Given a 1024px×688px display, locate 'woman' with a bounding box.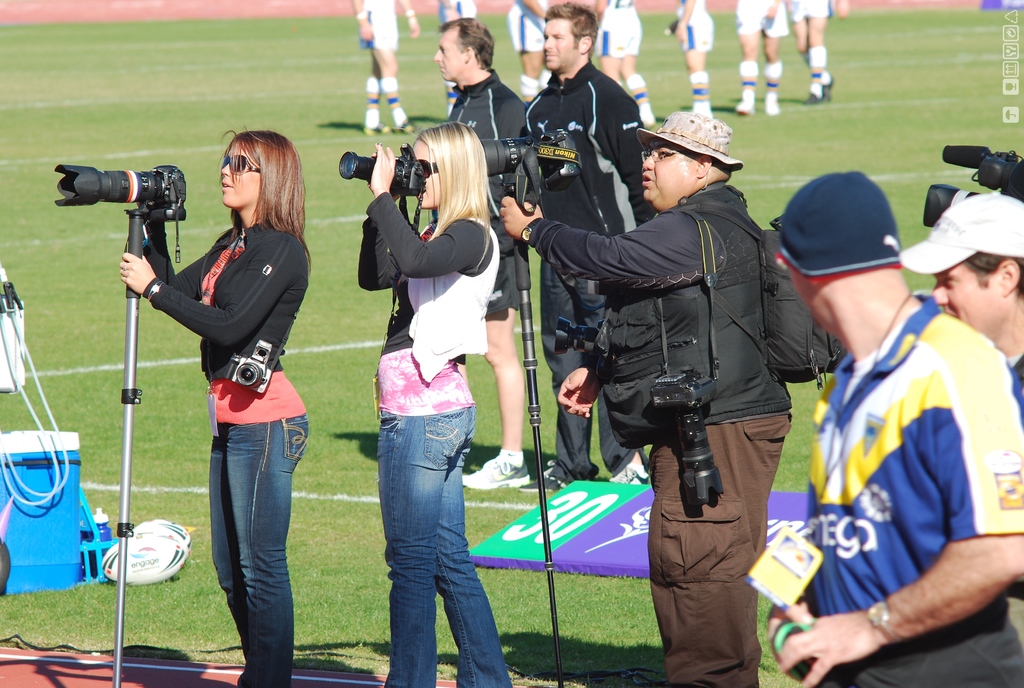
Located: {"x1": 342, "y1": 111, "x2": 513, "y2": 673}.
